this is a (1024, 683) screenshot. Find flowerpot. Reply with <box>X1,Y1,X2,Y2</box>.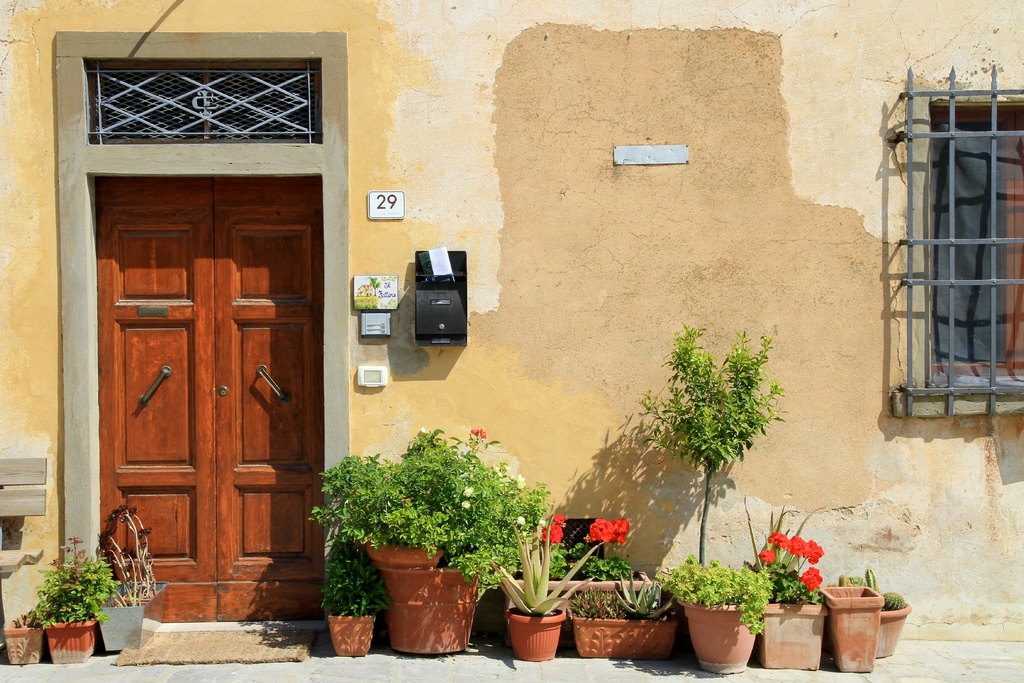
<box>329,614,374,657</box>.
